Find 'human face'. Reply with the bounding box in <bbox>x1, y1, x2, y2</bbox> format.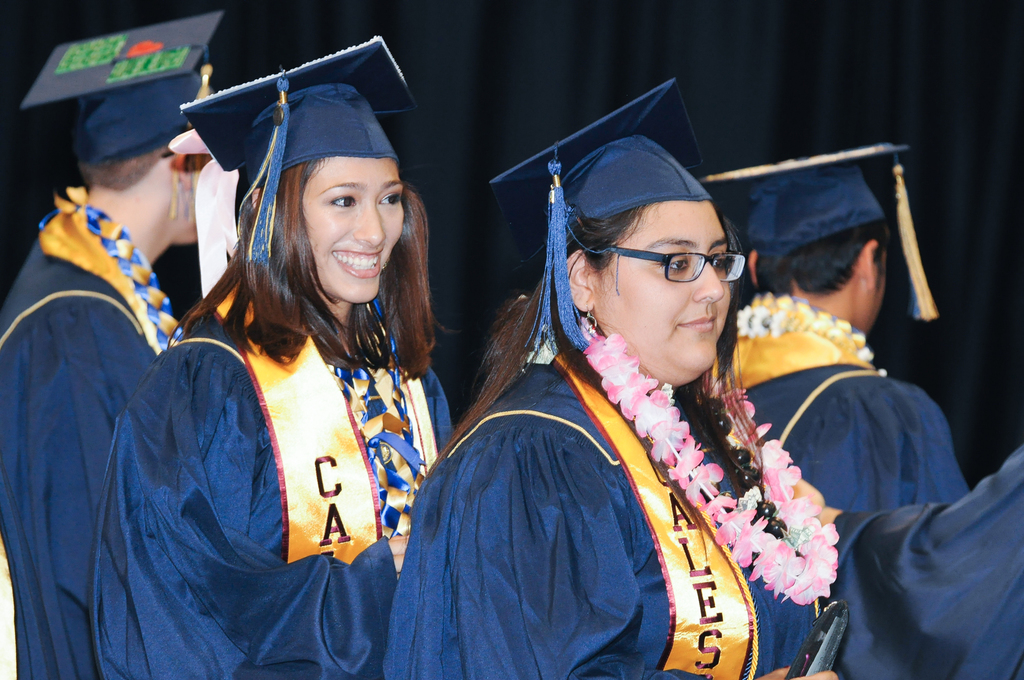
<bbox>593, 201, 733, 383</bbox>.
